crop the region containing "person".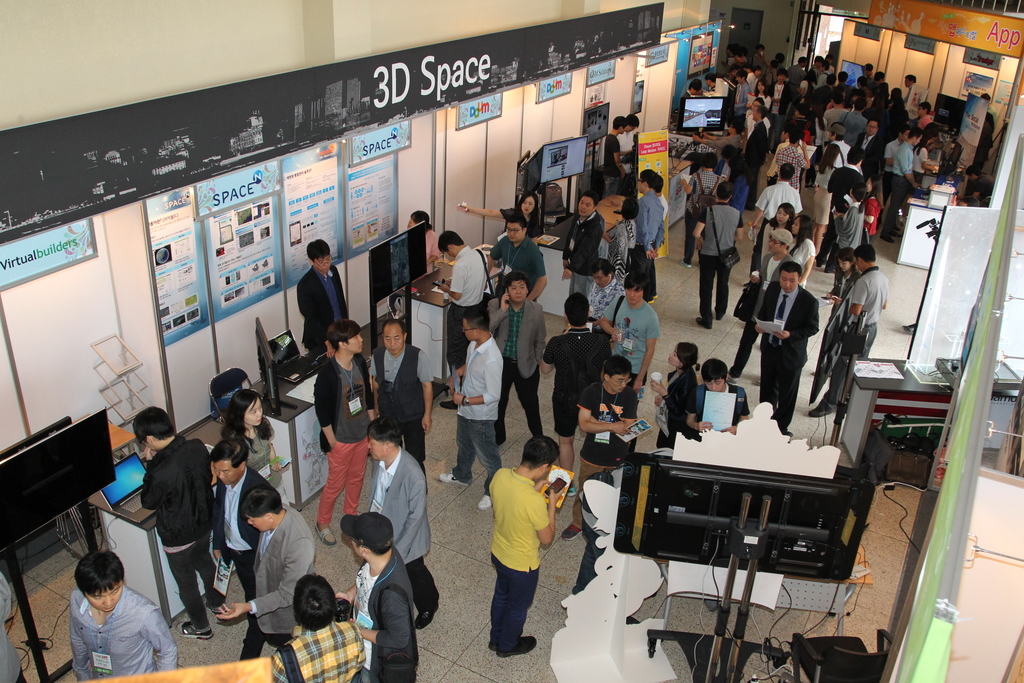
Crop region: [210, 436, 271, 656].
